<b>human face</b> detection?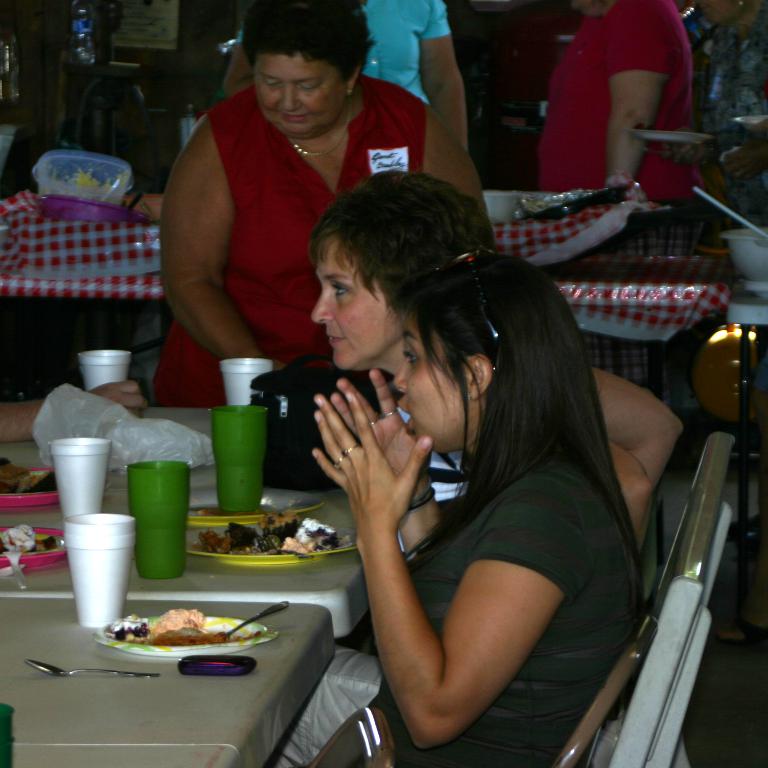
[255,48,346,134]
